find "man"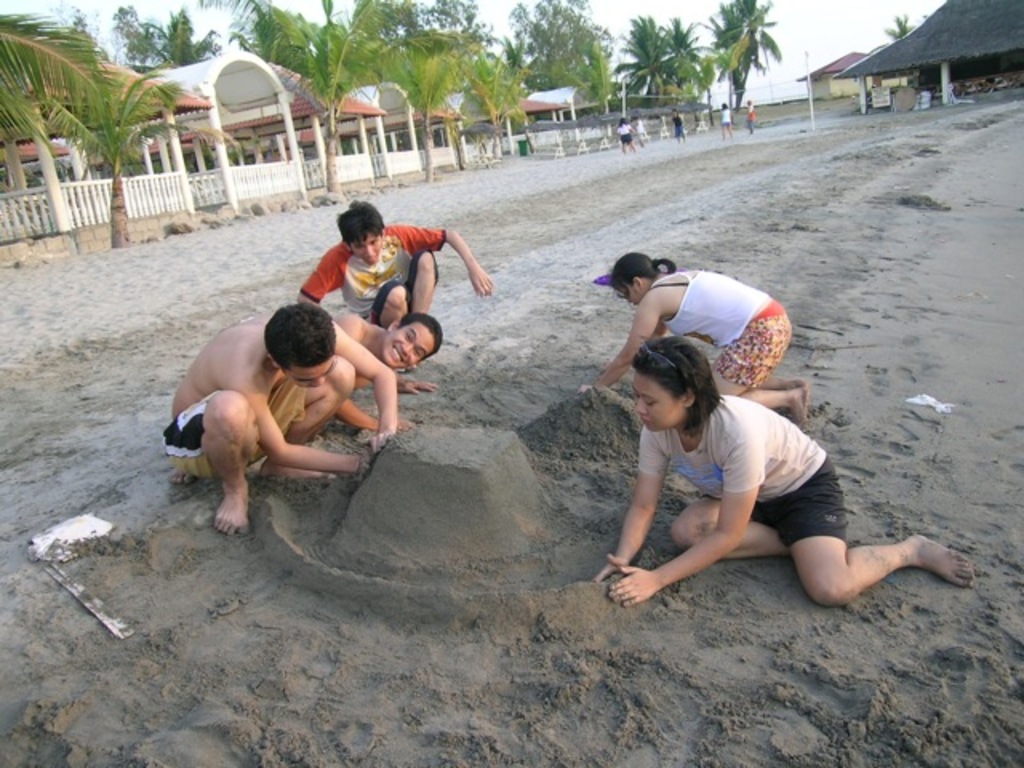
<region>296, 202, 490, 326</region>
